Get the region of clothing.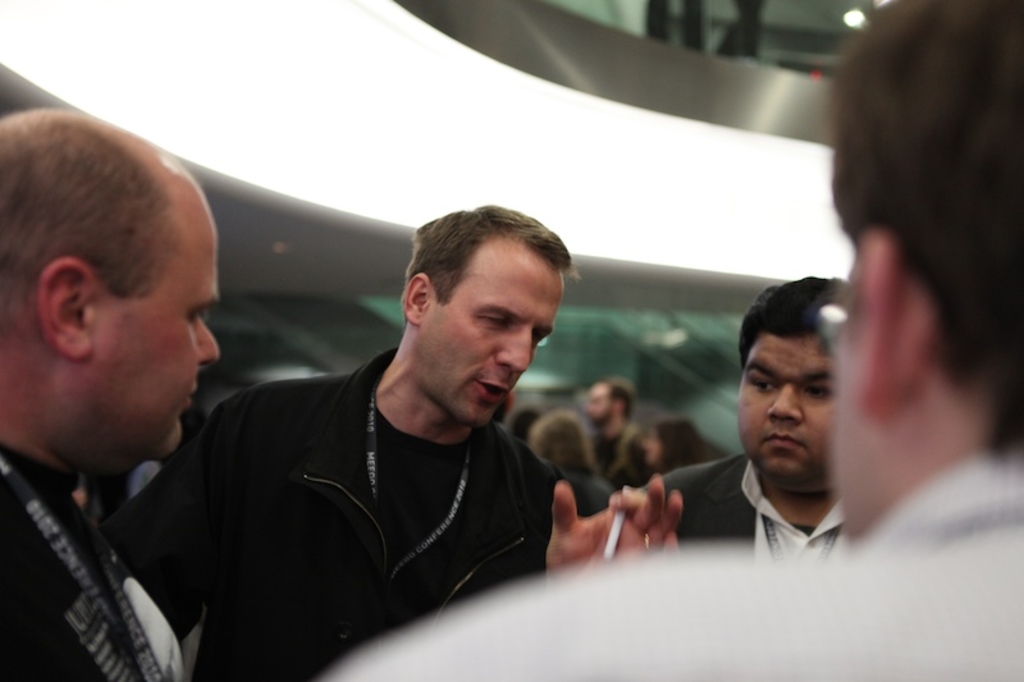
l=643, t=452, r=850, b=566.
